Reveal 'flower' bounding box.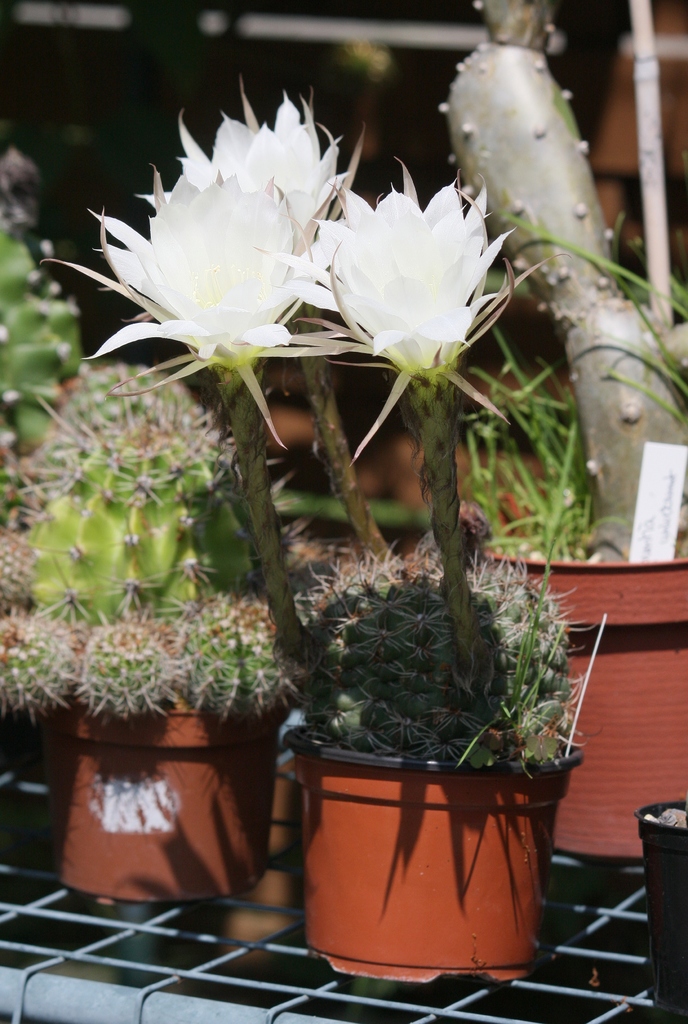
Revealed: bbox=(247, 157, 524, 381).
